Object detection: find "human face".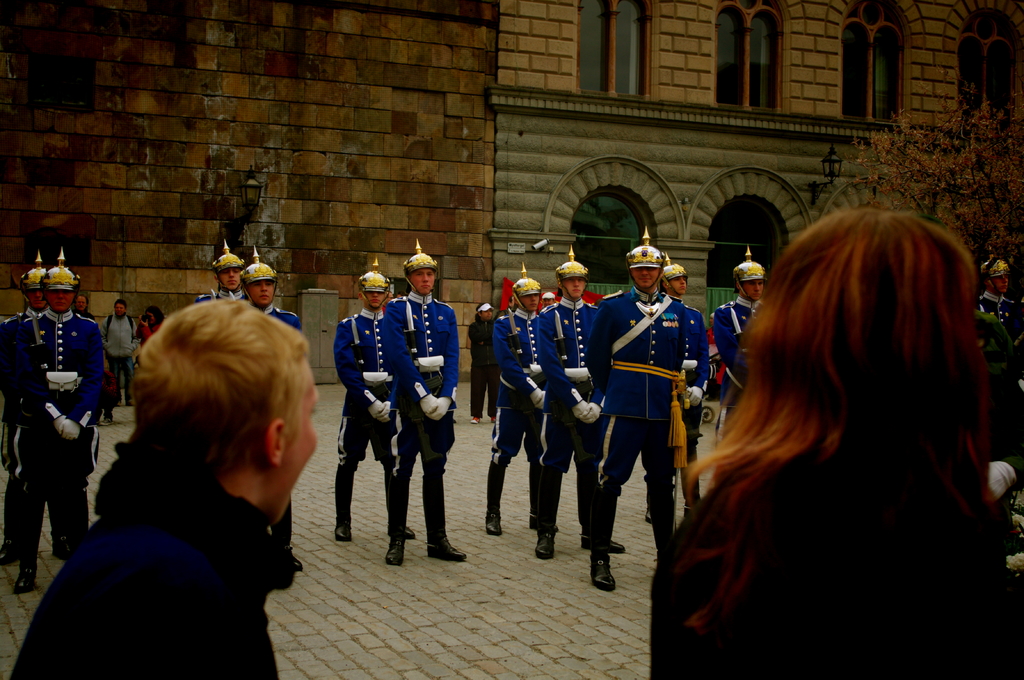
742, 281, 766, 297.
